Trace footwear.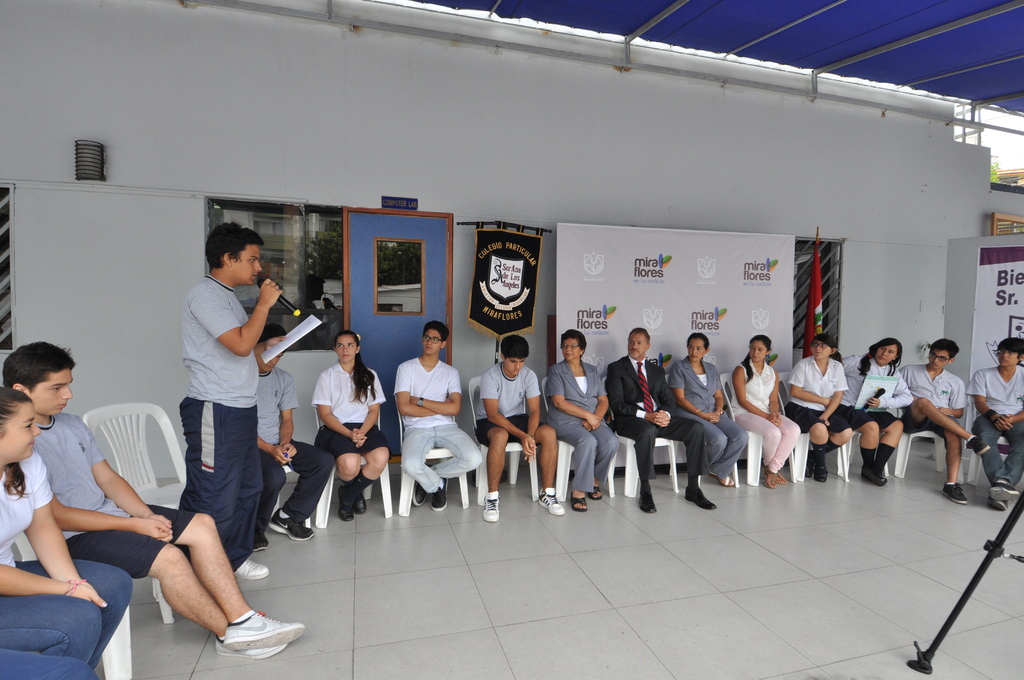
Traced to box(941, 479, 968, 504).
